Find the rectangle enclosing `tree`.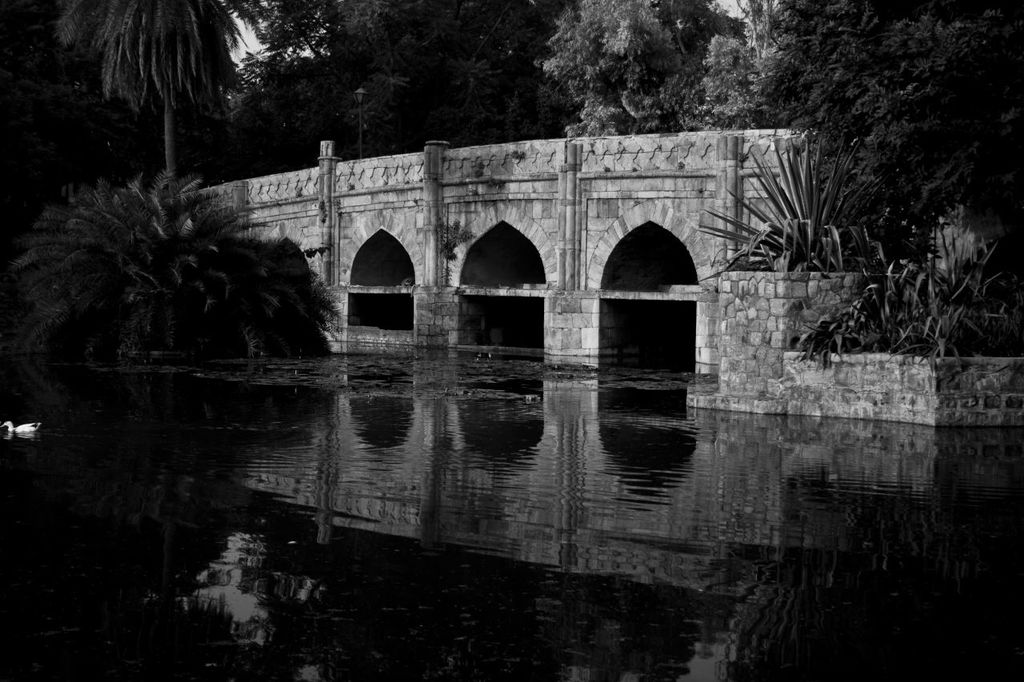
5 167 346 368.
